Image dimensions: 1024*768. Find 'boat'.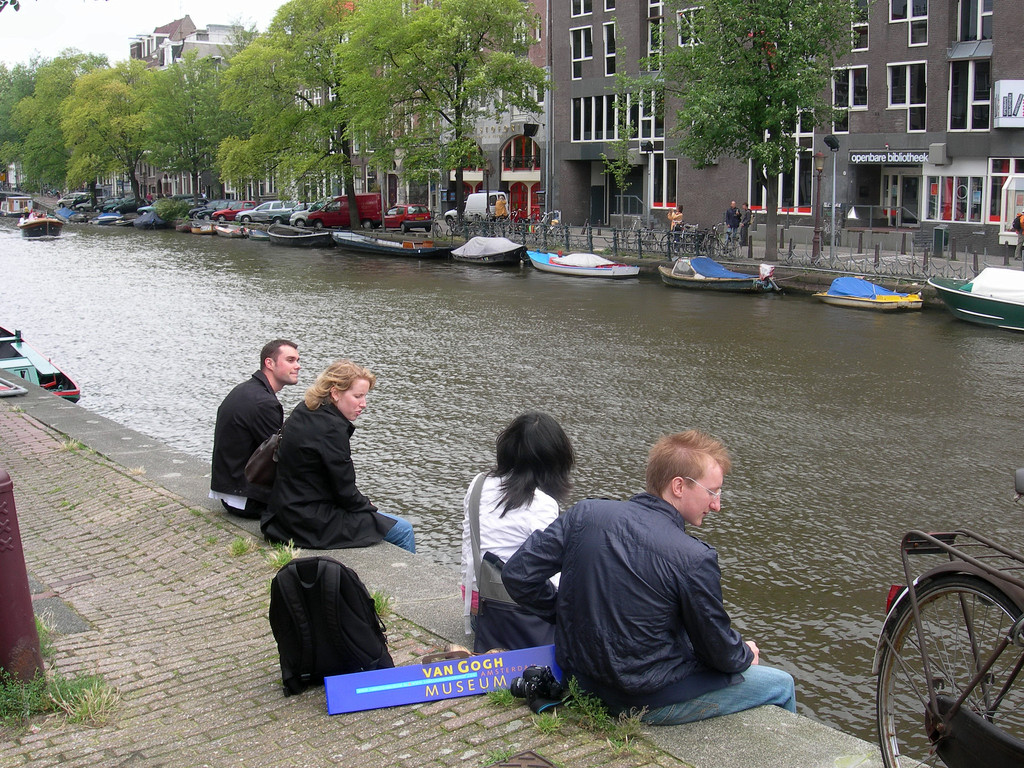
660,254,761,294.
